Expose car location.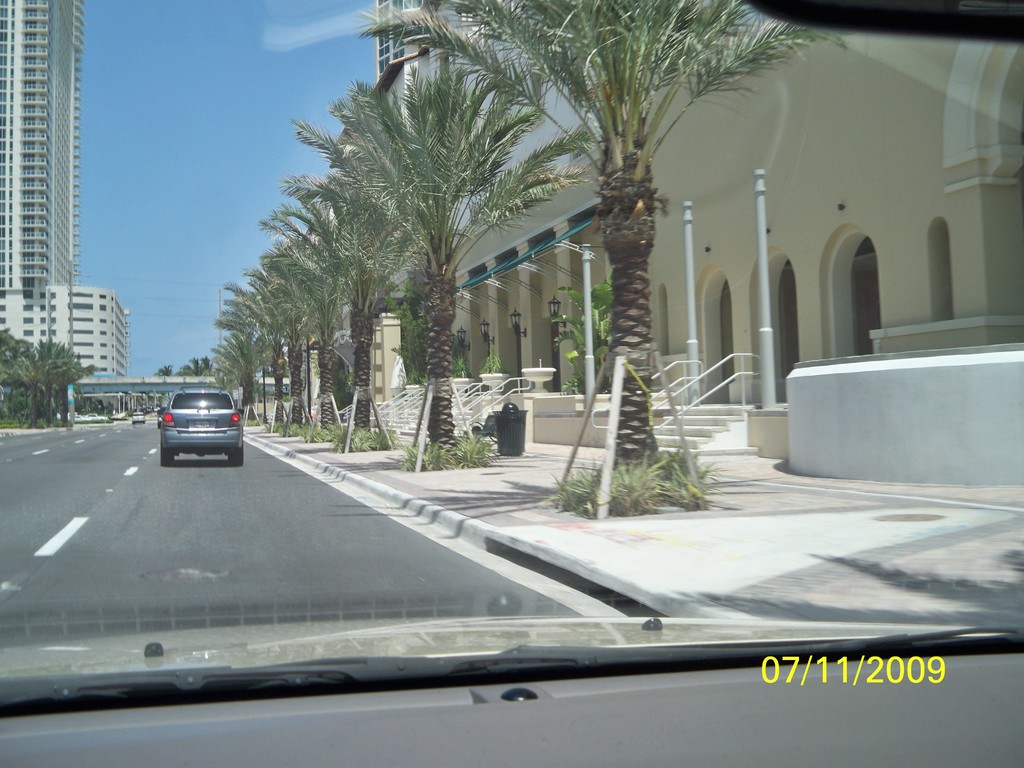
Exposed at bbox=[131, 413, 147, 426].
